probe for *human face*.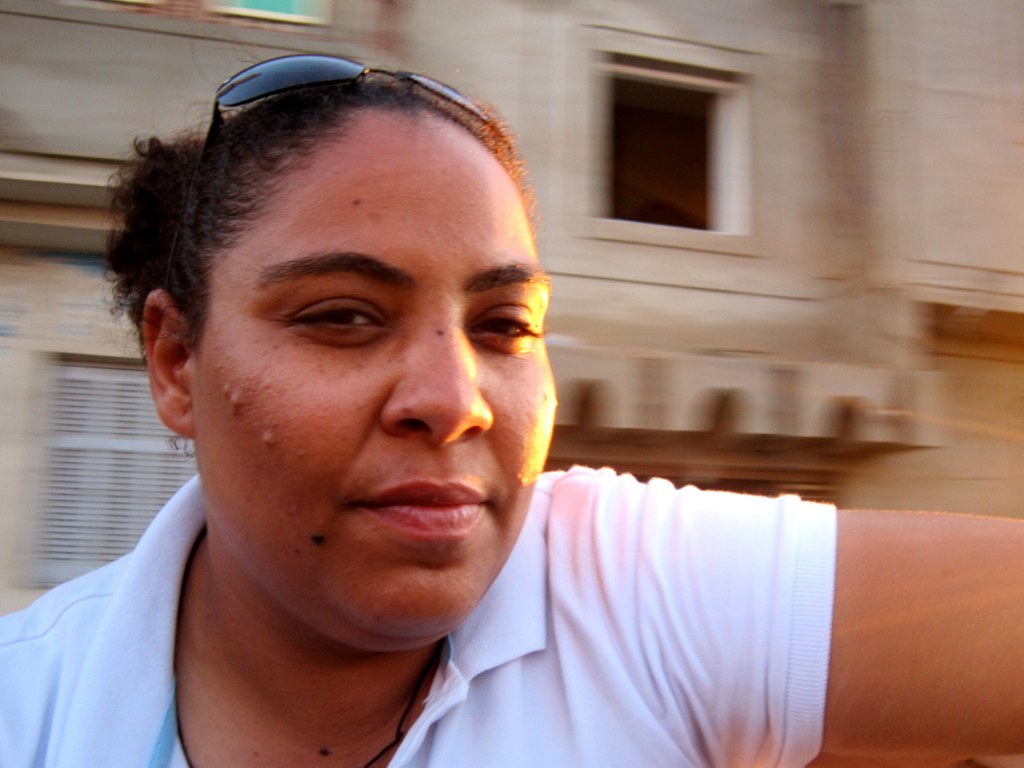
Probe result: (183,101,558,637).
